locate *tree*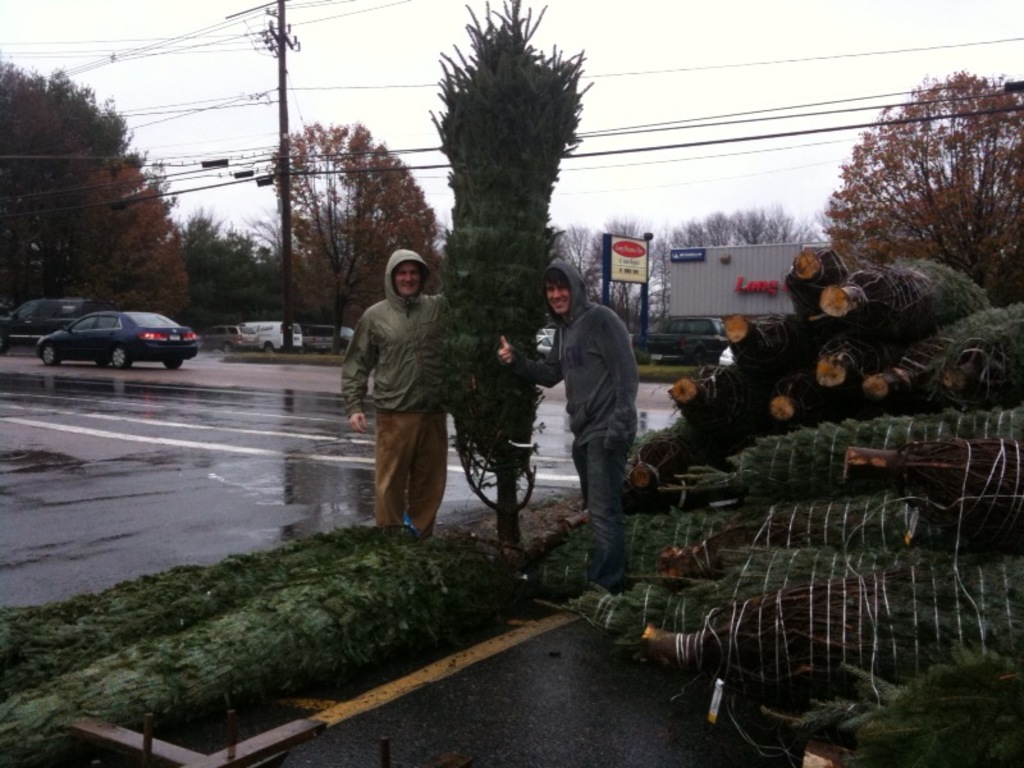
rect(275, 123, 443, 353)
